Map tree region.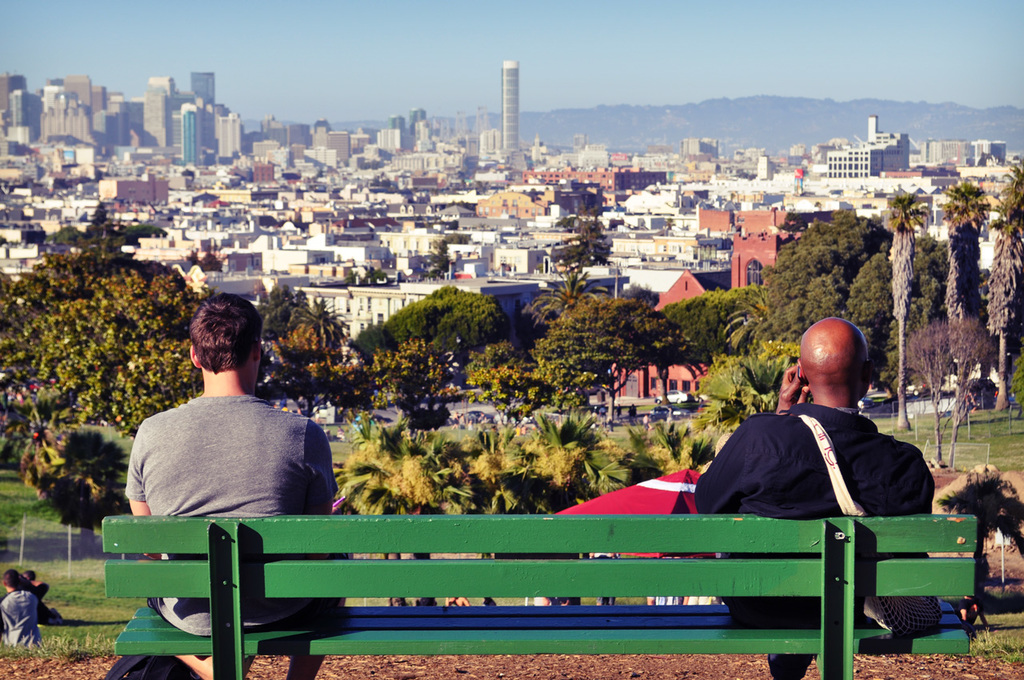
Mapped to {"x1": 8, "y1": 399, "x2": 74, "y2": 492}.
